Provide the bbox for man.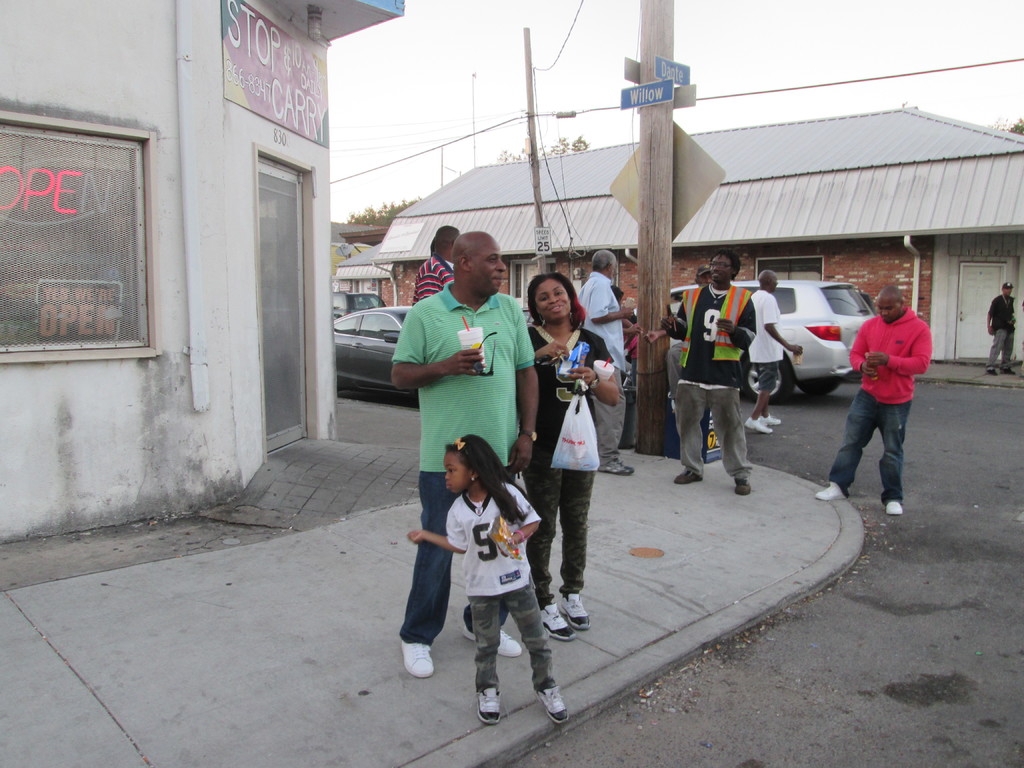
746/268/804/437.
